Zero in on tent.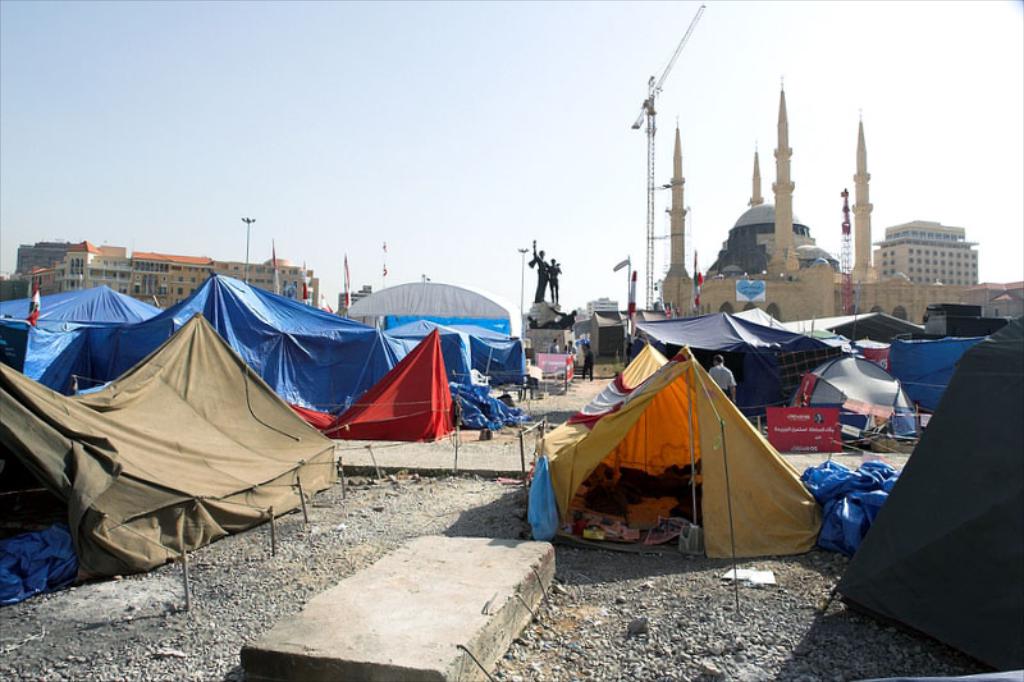
Zeroed in: x1=531 y1=353 x2=813 y2=560.
